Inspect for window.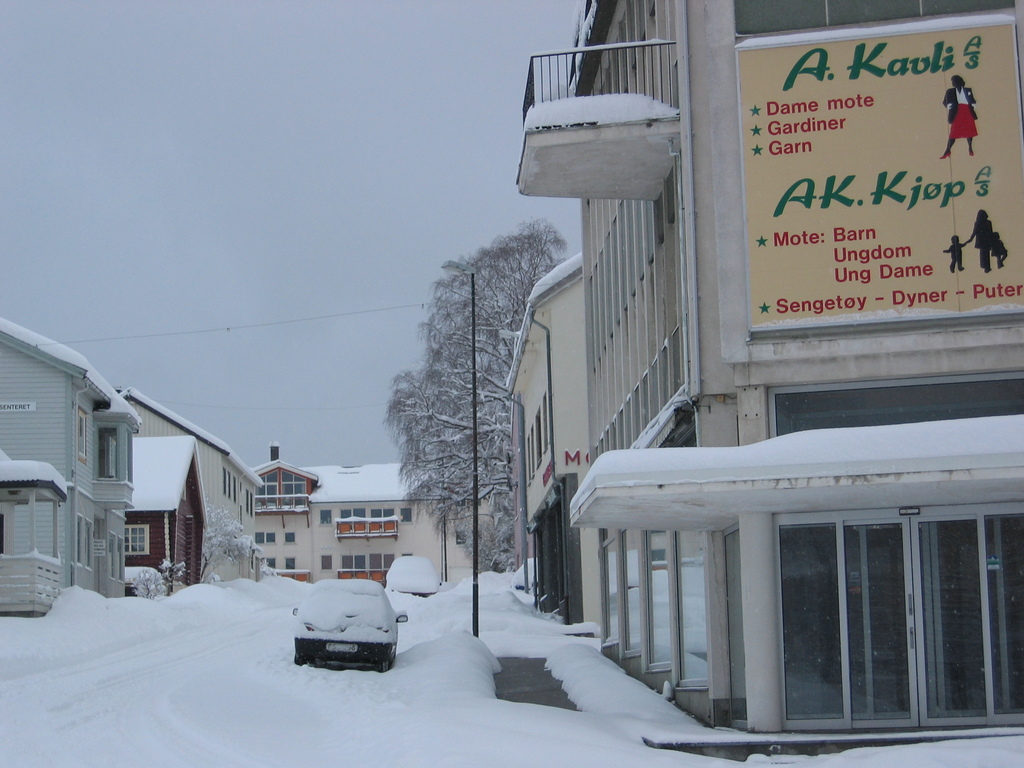
Inspection: x1=125 y1=527 x2=152 y2=555.
